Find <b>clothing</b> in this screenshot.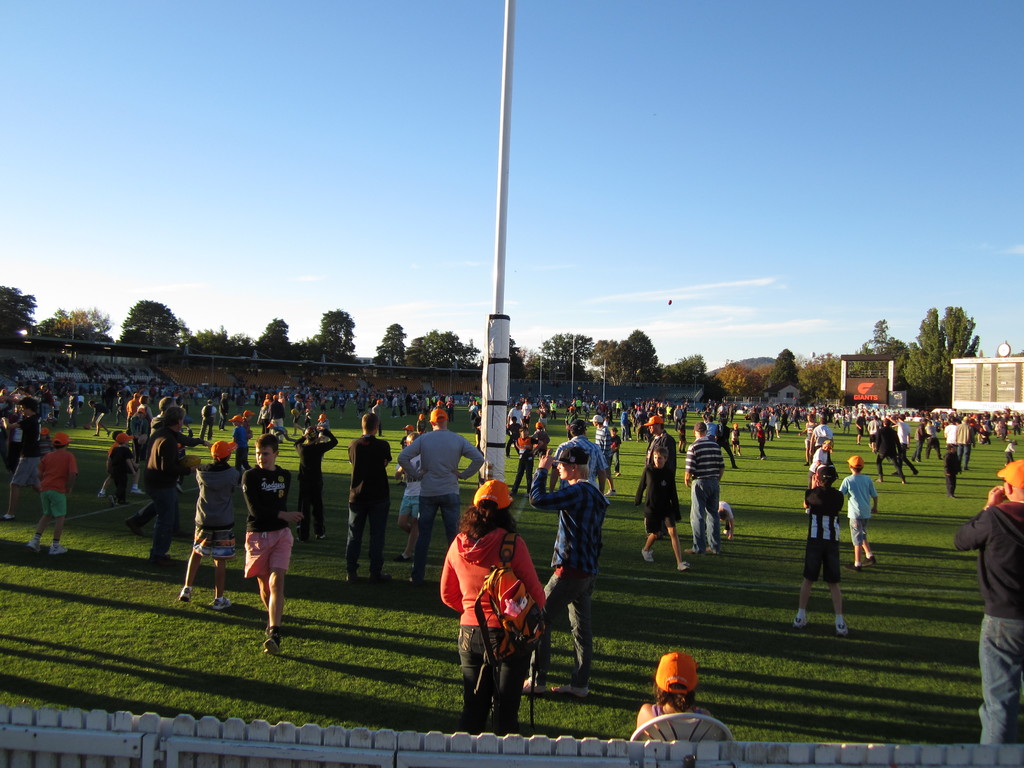
The bounding box for <b>clothing</b> is locate(346, 433, 392, 580).
